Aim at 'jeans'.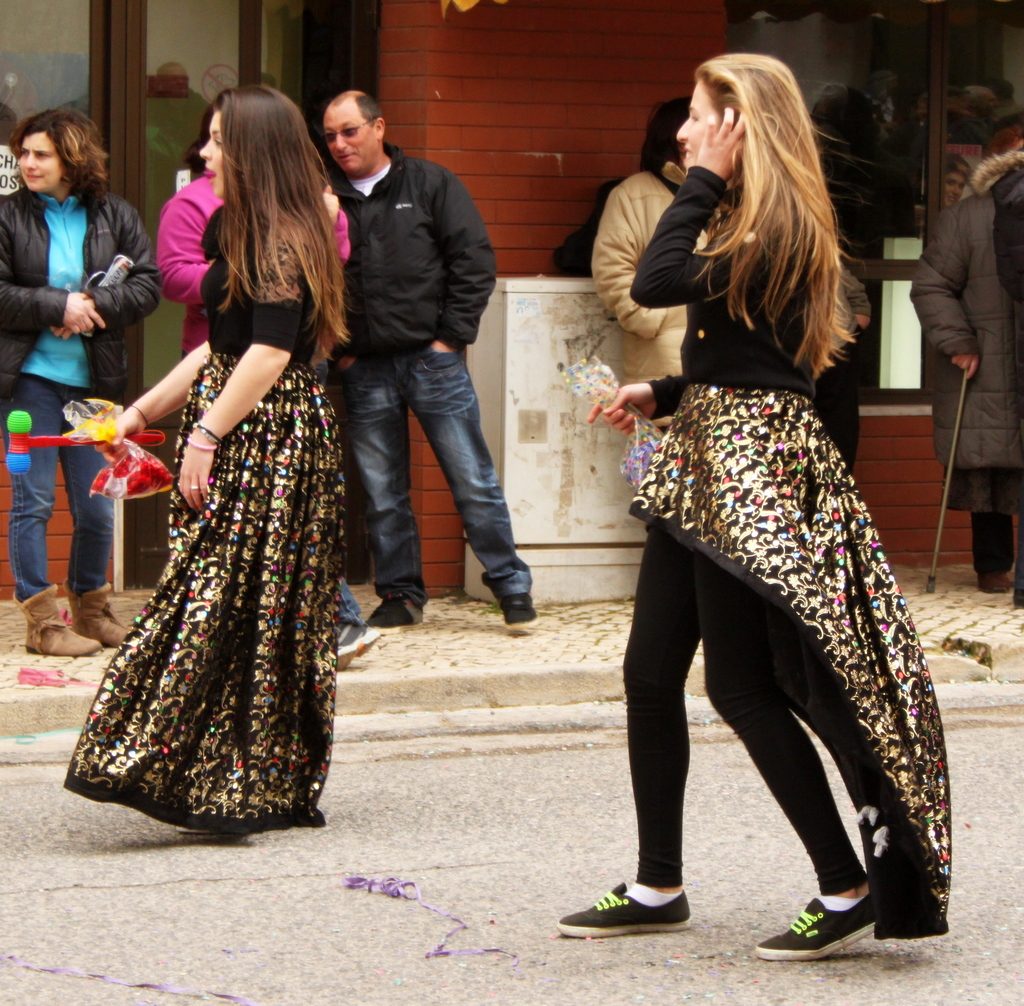
Aimed at [x1=343, y1=316, x2=515, y2=627].
